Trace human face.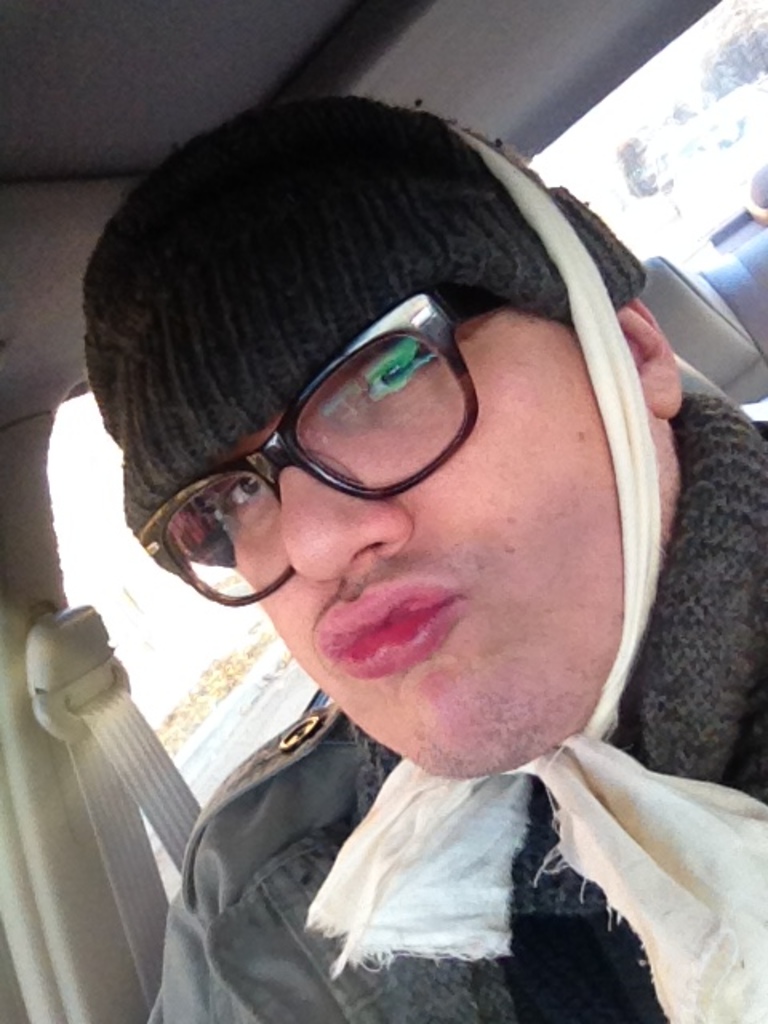
Traced to BBox(226, 299, 674, 773).
